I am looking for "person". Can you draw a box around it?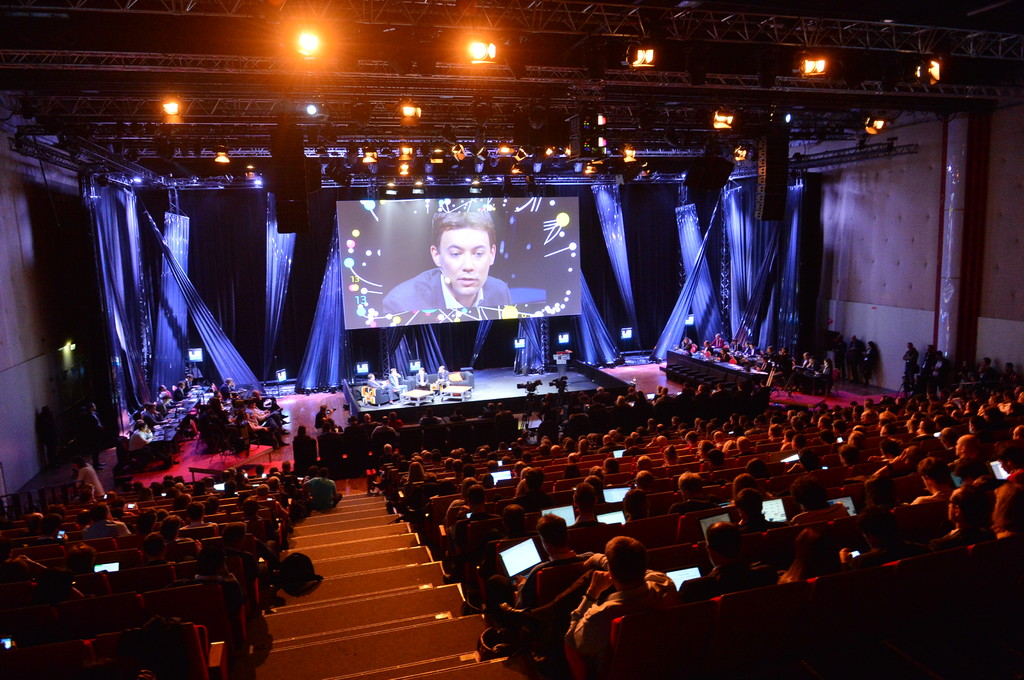
Sure, the bounding box is bbox=[68, 455, 114, 509].
